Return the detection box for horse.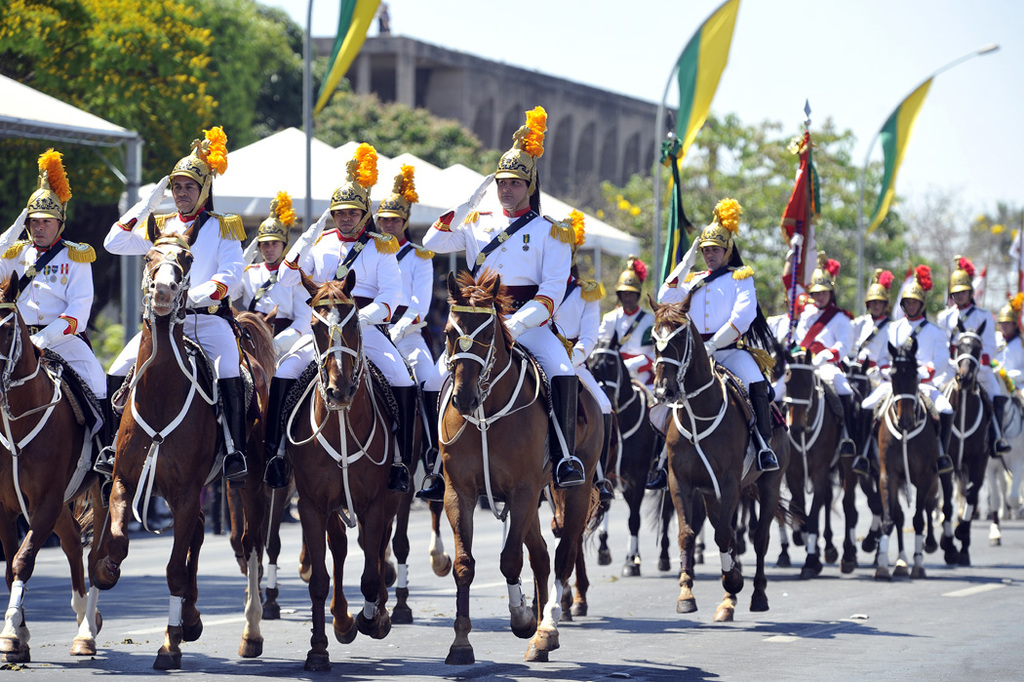
bbox=(936, 316, 1002, 573).
